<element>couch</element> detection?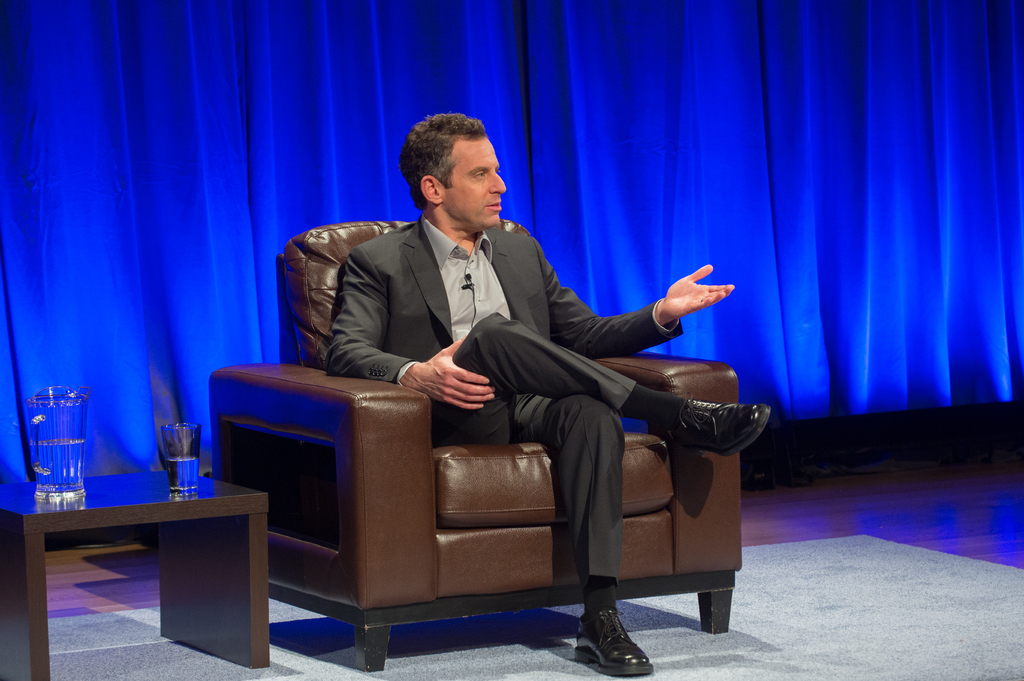
193:251:759:639
